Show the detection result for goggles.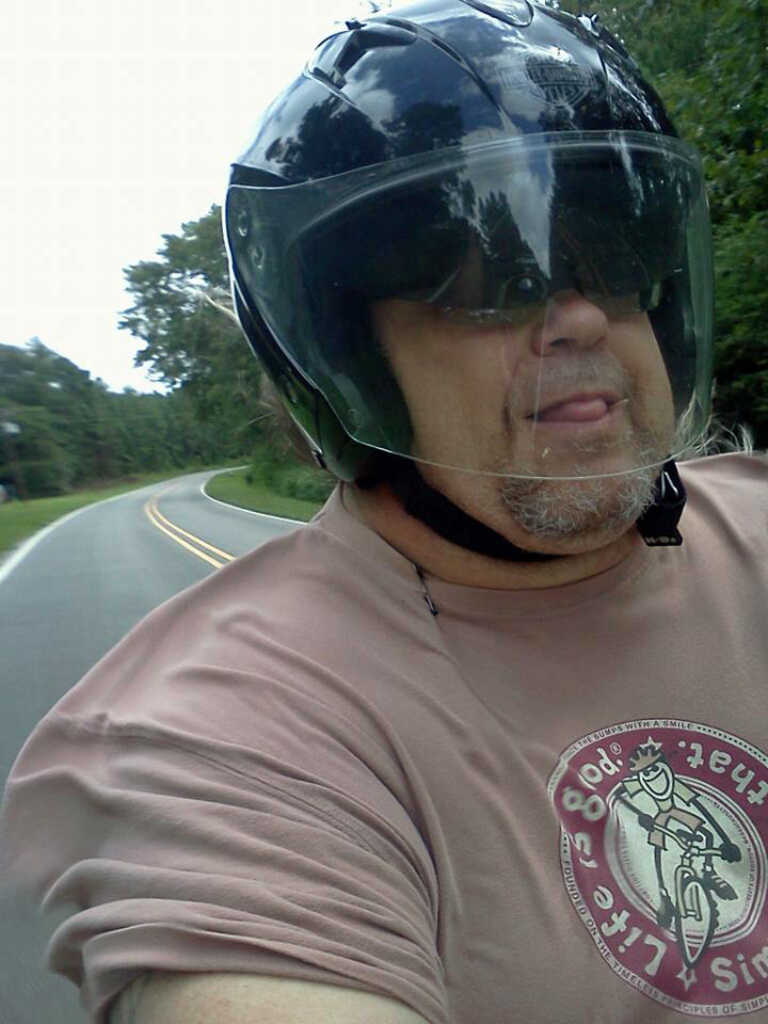
left=285, top=171, right=673, bottom=337.
